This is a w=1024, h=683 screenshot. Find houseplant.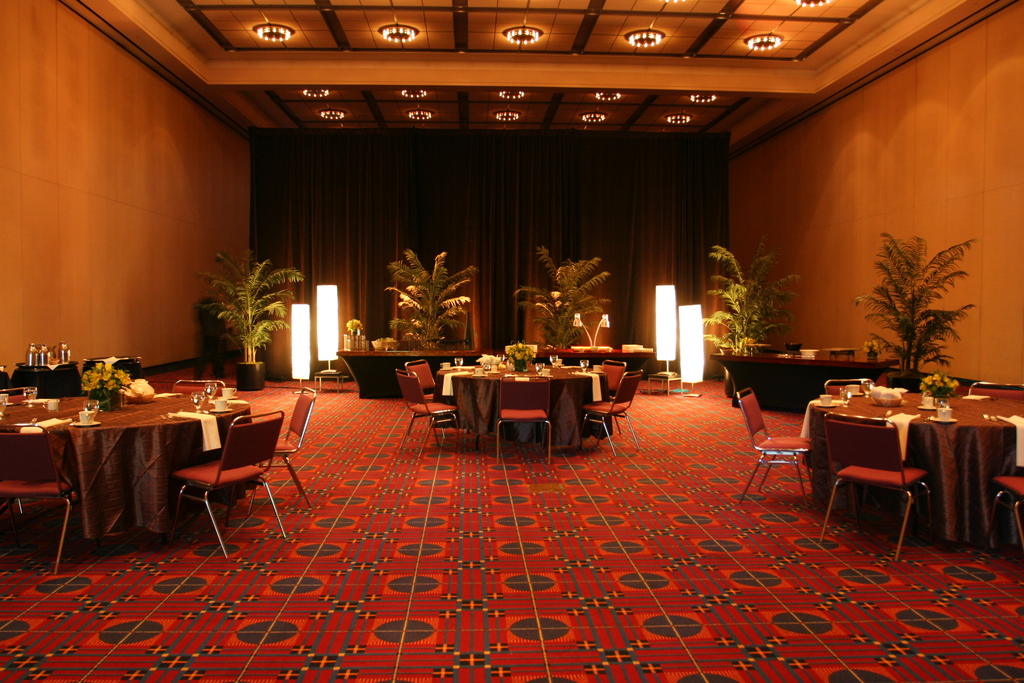
Bounding box: 196, 240, 309, 395.
